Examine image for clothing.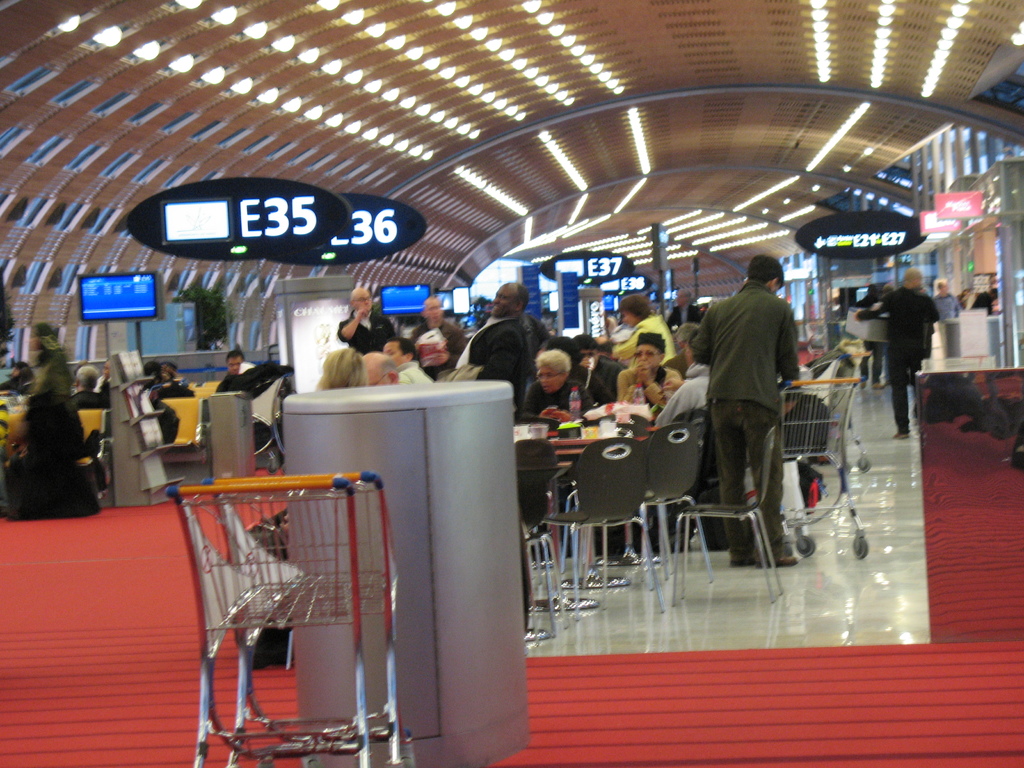
Examination result: 857,294,888,385.
